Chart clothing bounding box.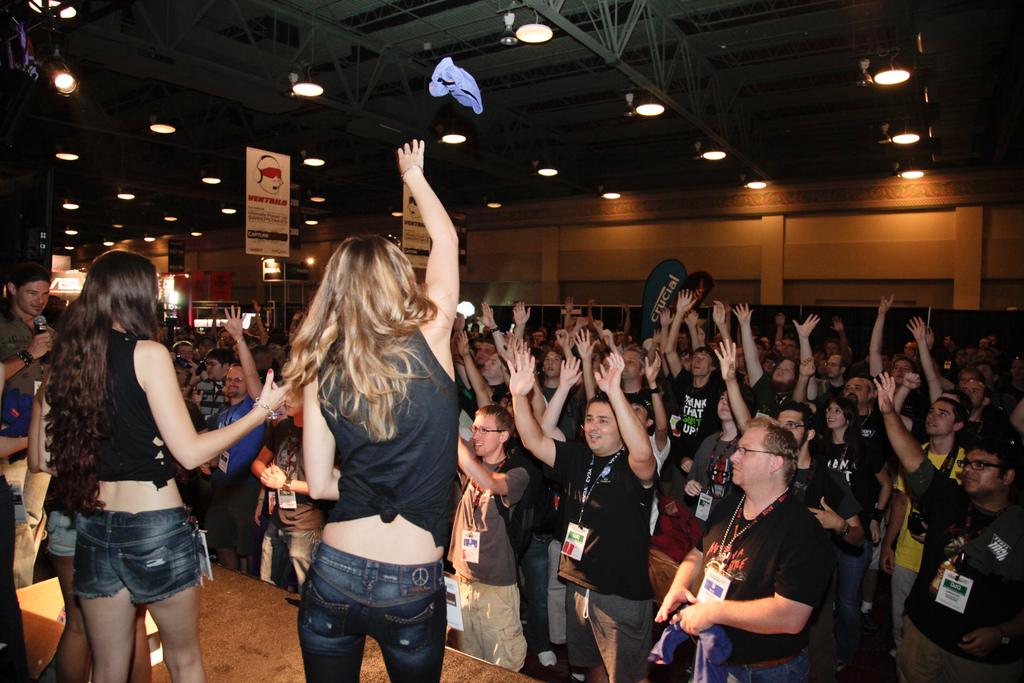
Charted: box(452, 456, 534, 666).
